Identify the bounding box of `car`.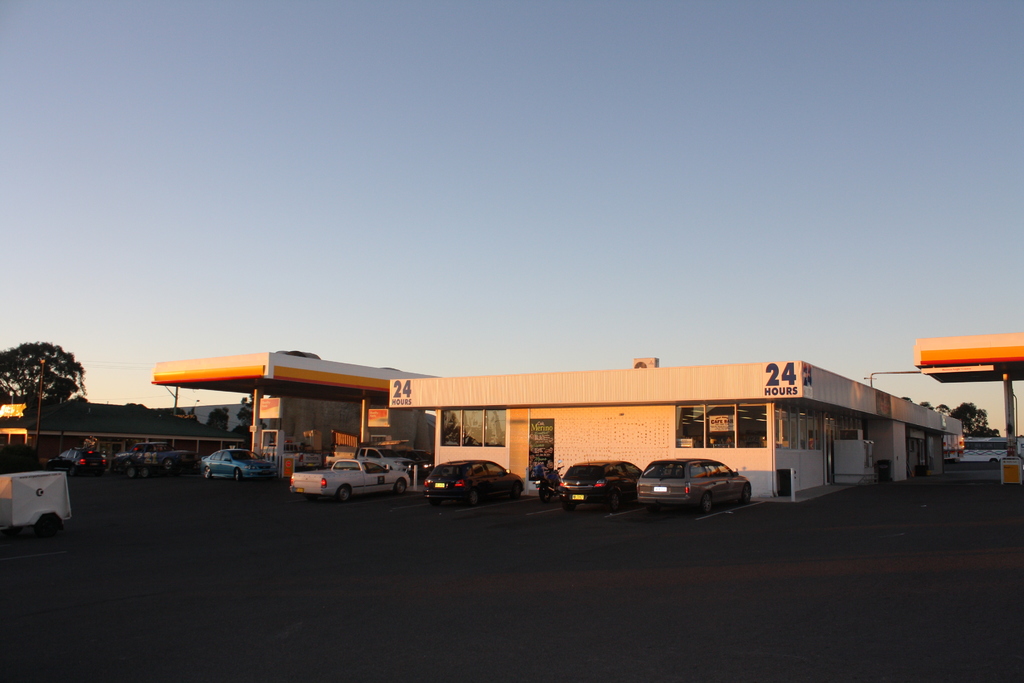
110,443,191,471.
